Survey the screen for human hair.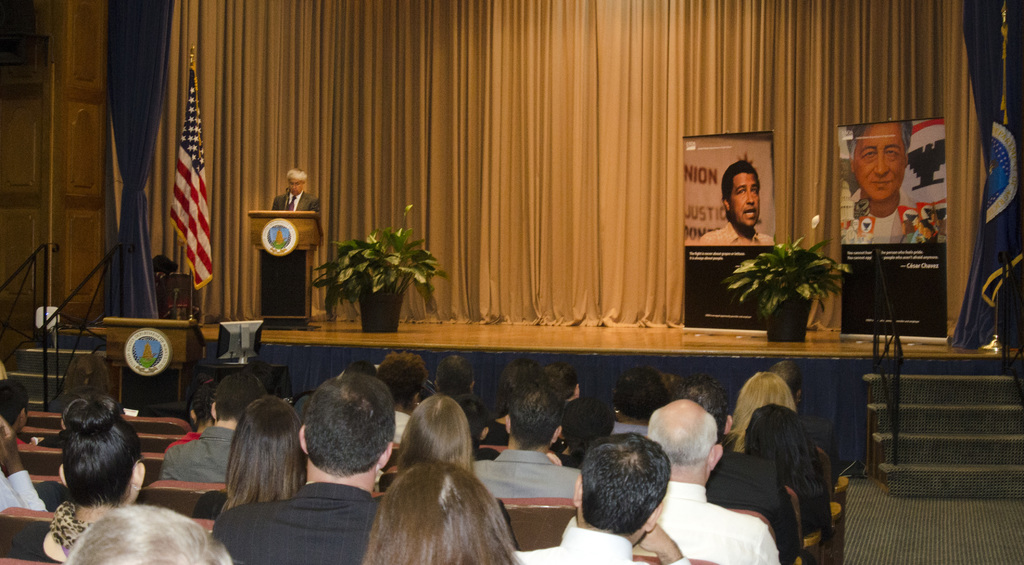
Survey found: <bbox>539, 361, 579, 405</bbox>.
